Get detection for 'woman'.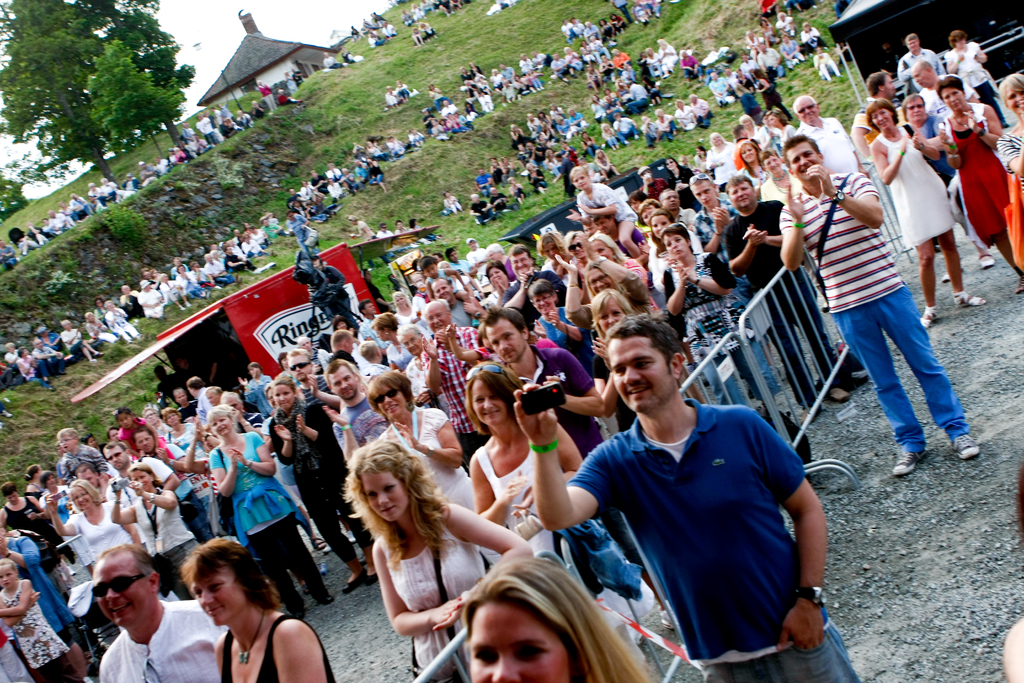
Detection: rect(472, 367, 655, 662).
